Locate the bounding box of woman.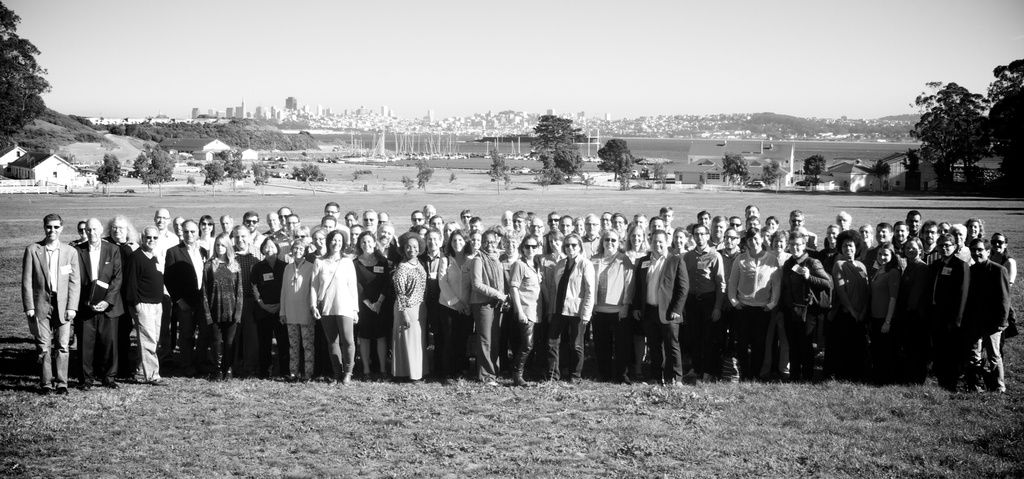
Bounding box: 572/216/587/237.
